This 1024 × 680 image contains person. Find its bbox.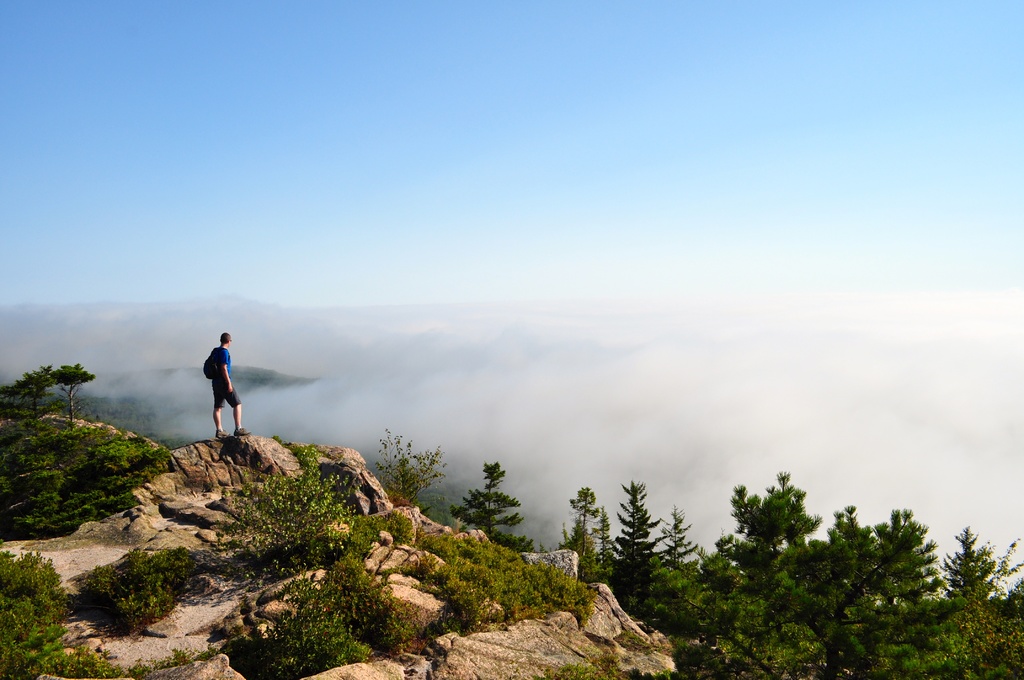
x1=188, y1=331, x2=241, y2=458.
